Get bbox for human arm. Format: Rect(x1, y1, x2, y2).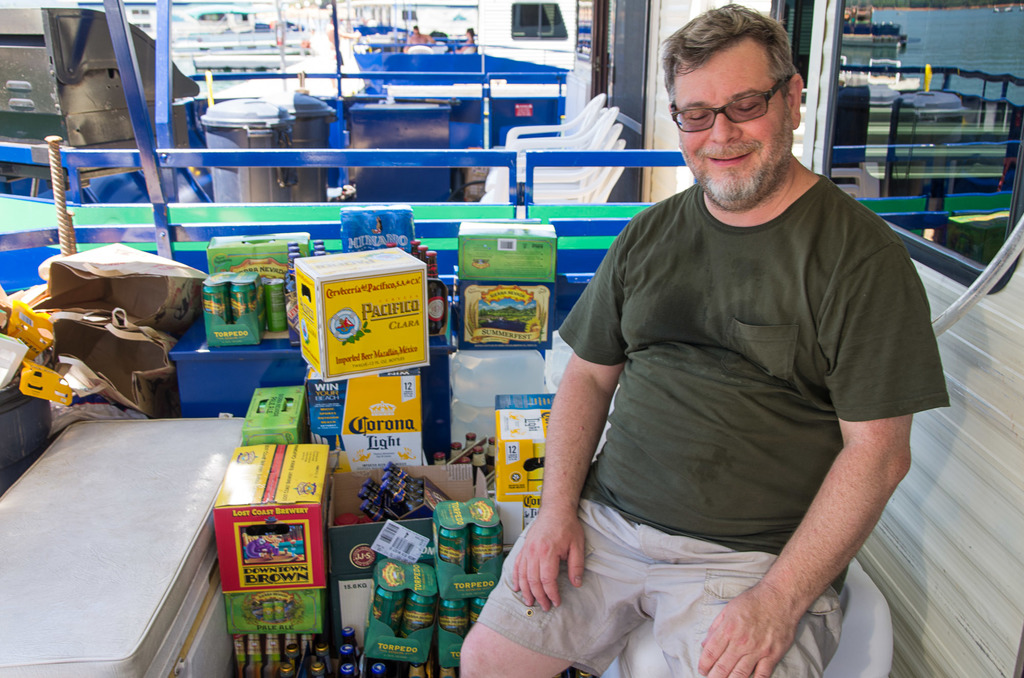
Rect(684, 248, 952, 677).
